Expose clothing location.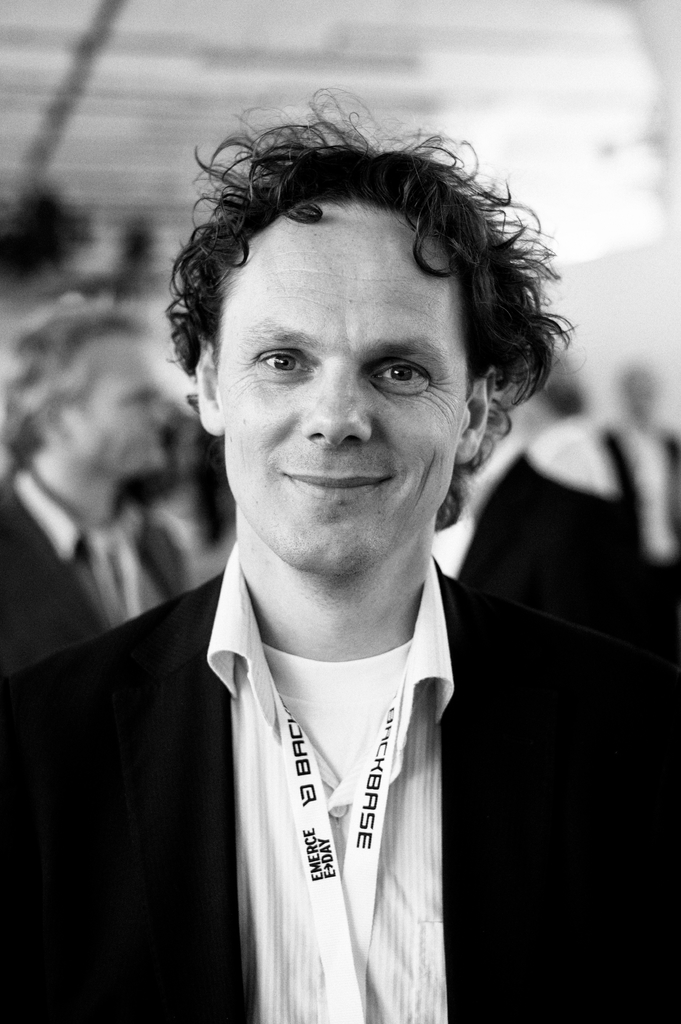
Exposed at (472, 398, 638, 554).
